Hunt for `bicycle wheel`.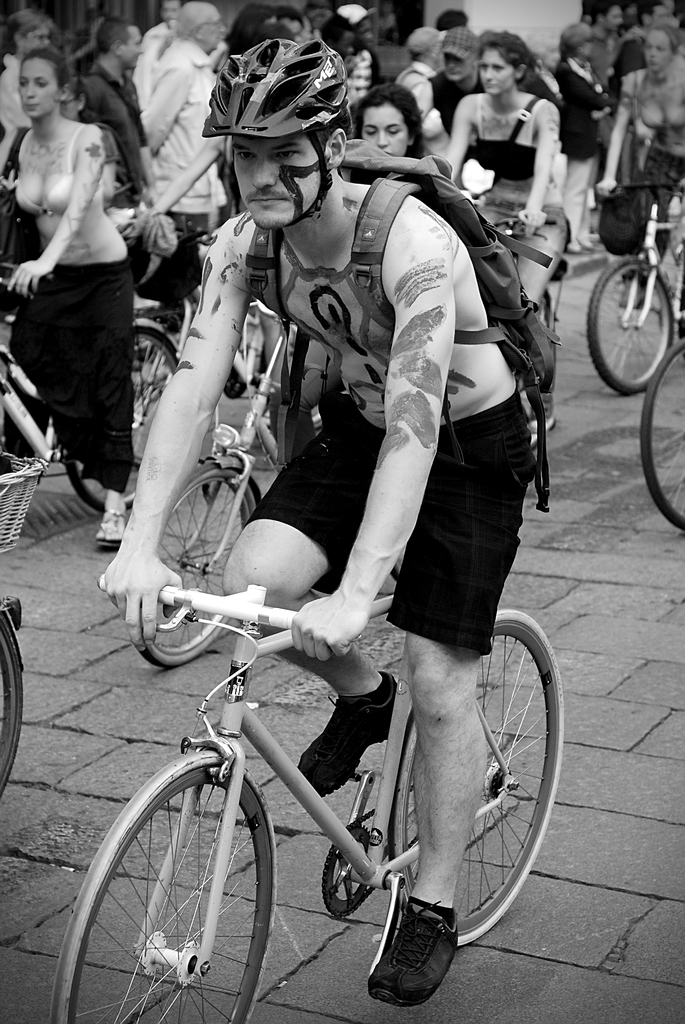
Hunted down at [129, 453, 260, 675].
